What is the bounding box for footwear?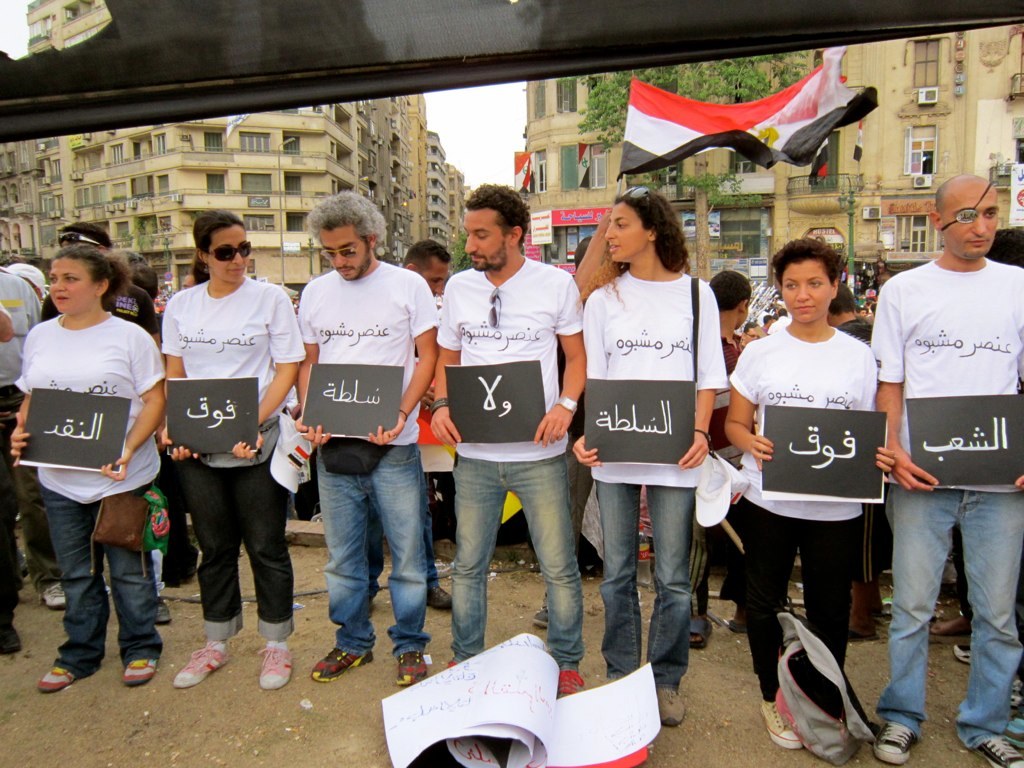
bbox(396, 645, 425, 685).
